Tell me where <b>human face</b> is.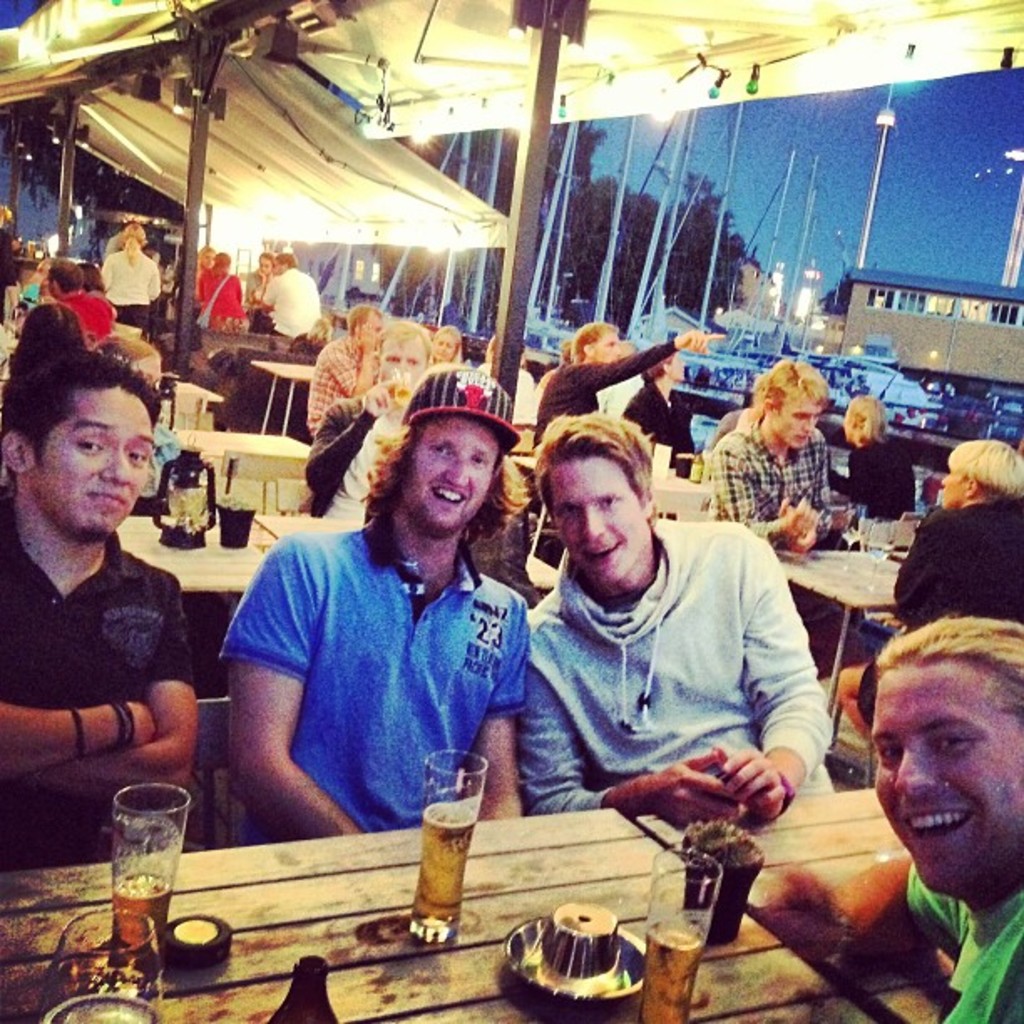
<b>human face</b> is at x1=447 y1=340 x2=448 y2=356.
